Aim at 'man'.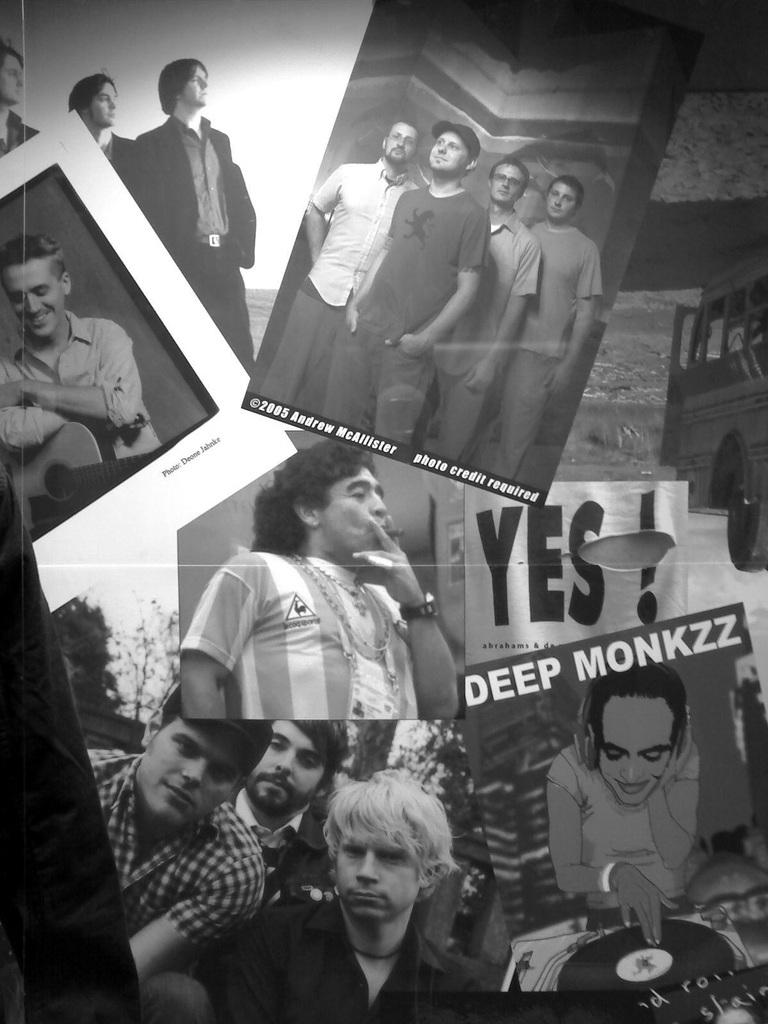
Aimed at BBox(137, 767, 484, 1019).
